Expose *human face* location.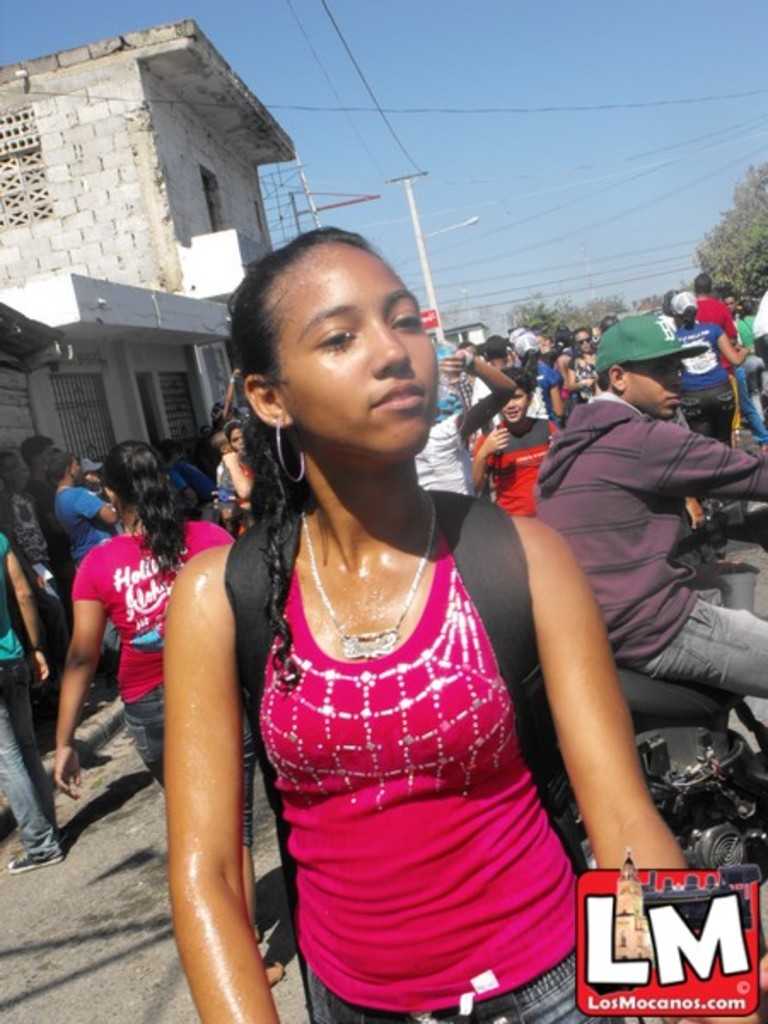
Exposed at bbox(502, 387, 527, 428).
